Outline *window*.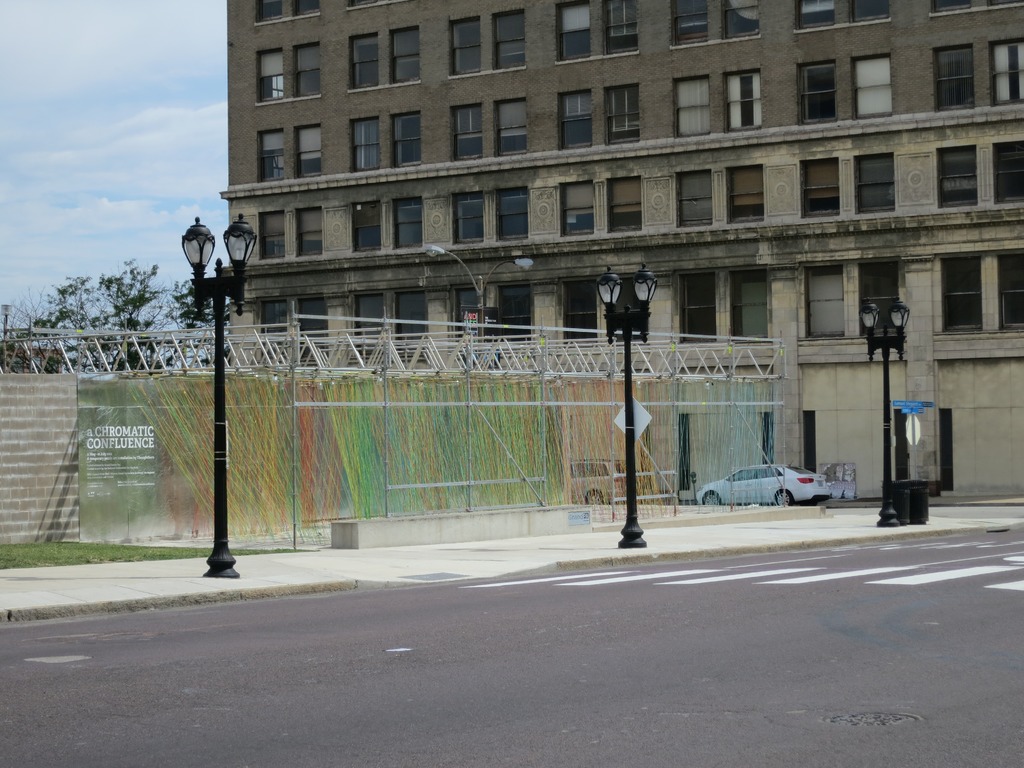
Outline: locate(941, 259, 981, 332).
